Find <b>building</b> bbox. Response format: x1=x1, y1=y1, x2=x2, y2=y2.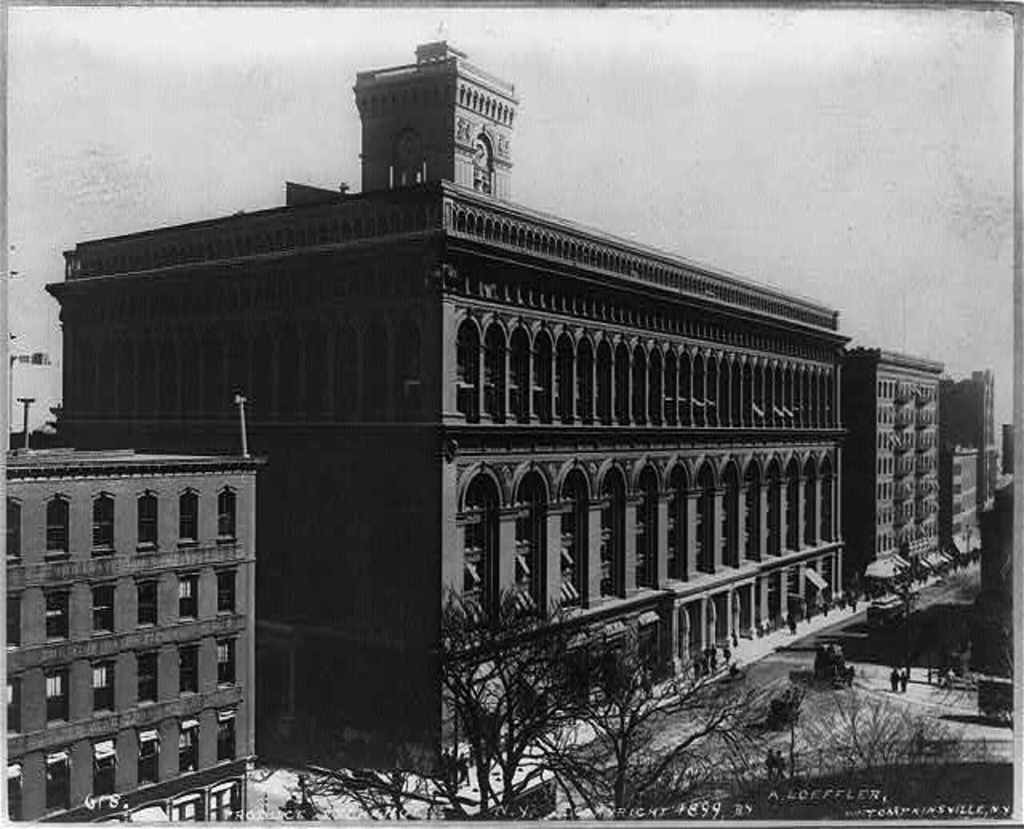
x1=843, y1=347, x2=949, y2=592.
